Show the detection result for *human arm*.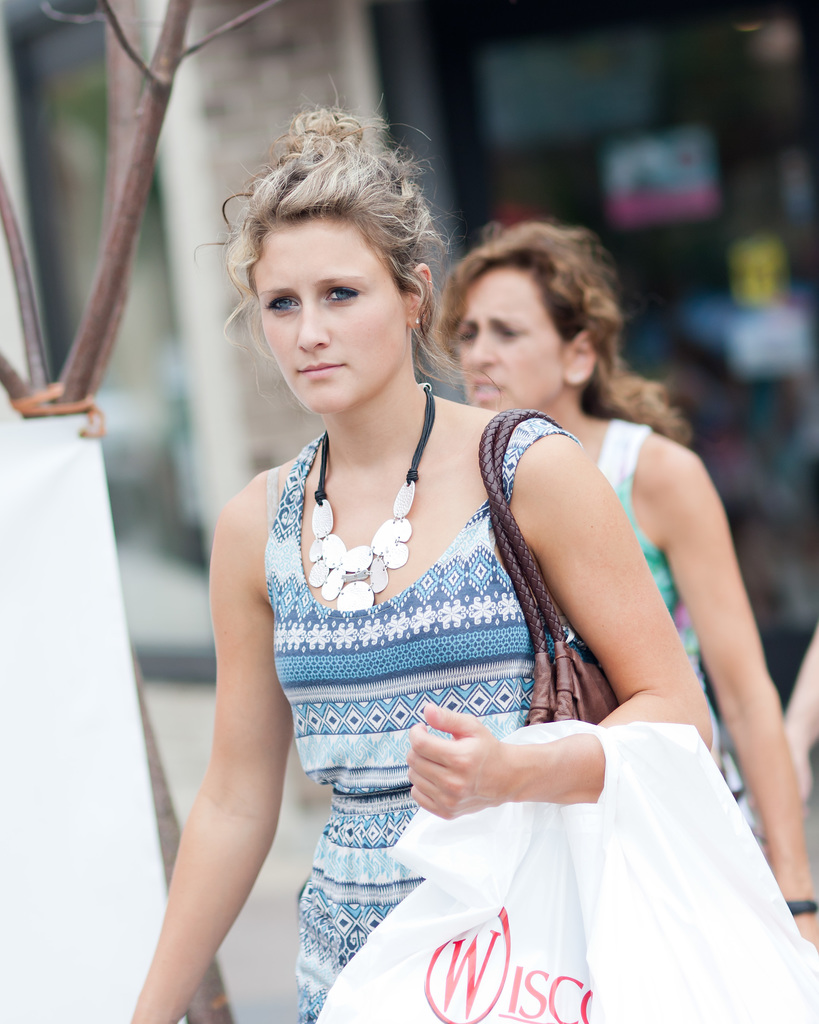
Rect(100, 428, 338, 1011).
